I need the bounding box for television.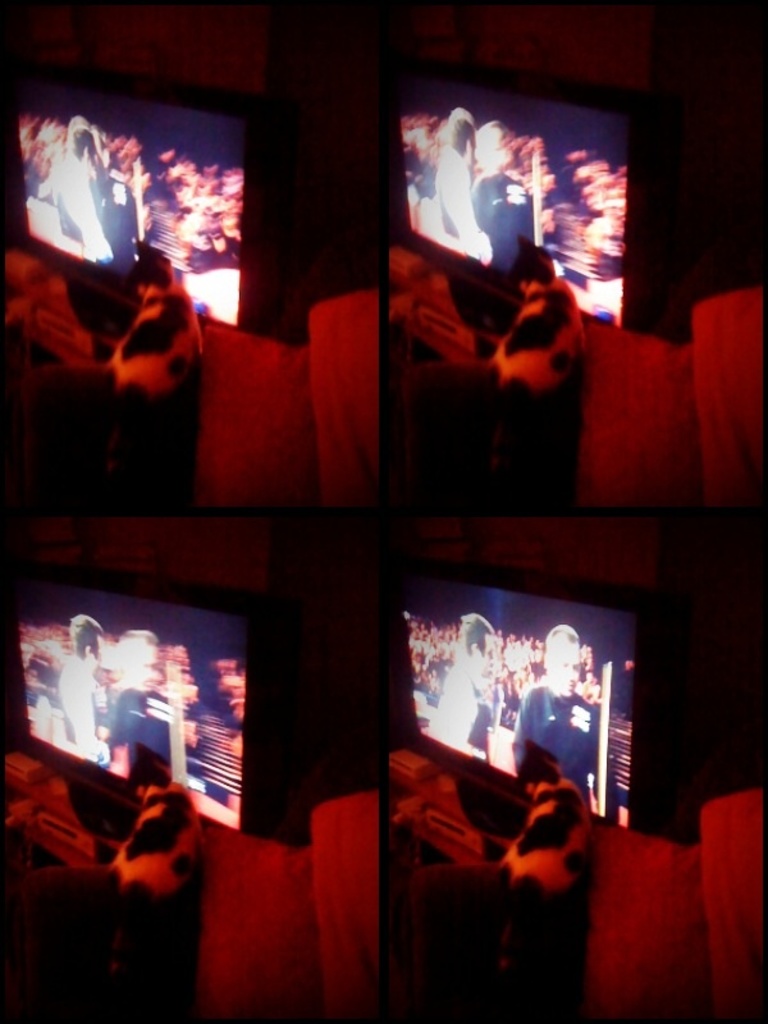
Here it is: x1=397 y1=575 x2=681 y2=840.
